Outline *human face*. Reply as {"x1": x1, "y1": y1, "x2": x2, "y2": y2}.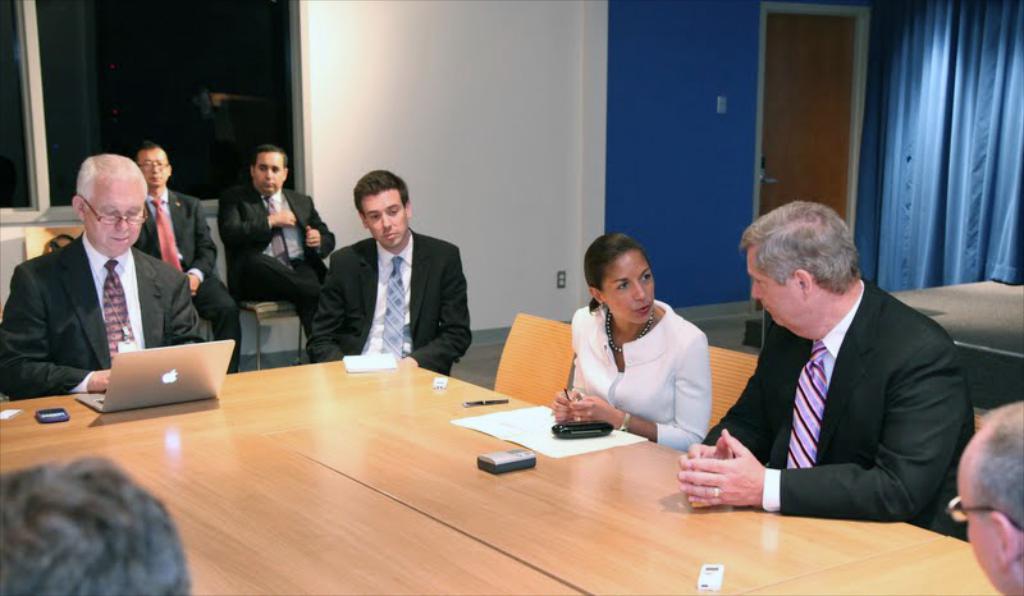
{"x1": 255, "y1": 152, "x2": 287, "y2": 196}.
